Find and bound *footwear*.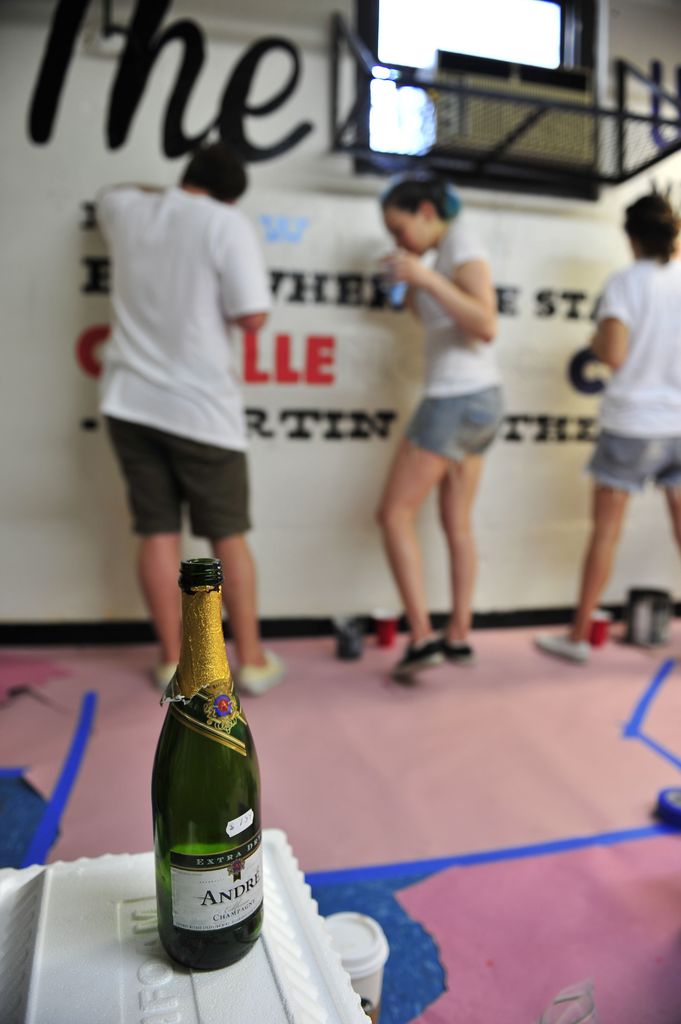
Bound: 534, 620, 600, 664.
